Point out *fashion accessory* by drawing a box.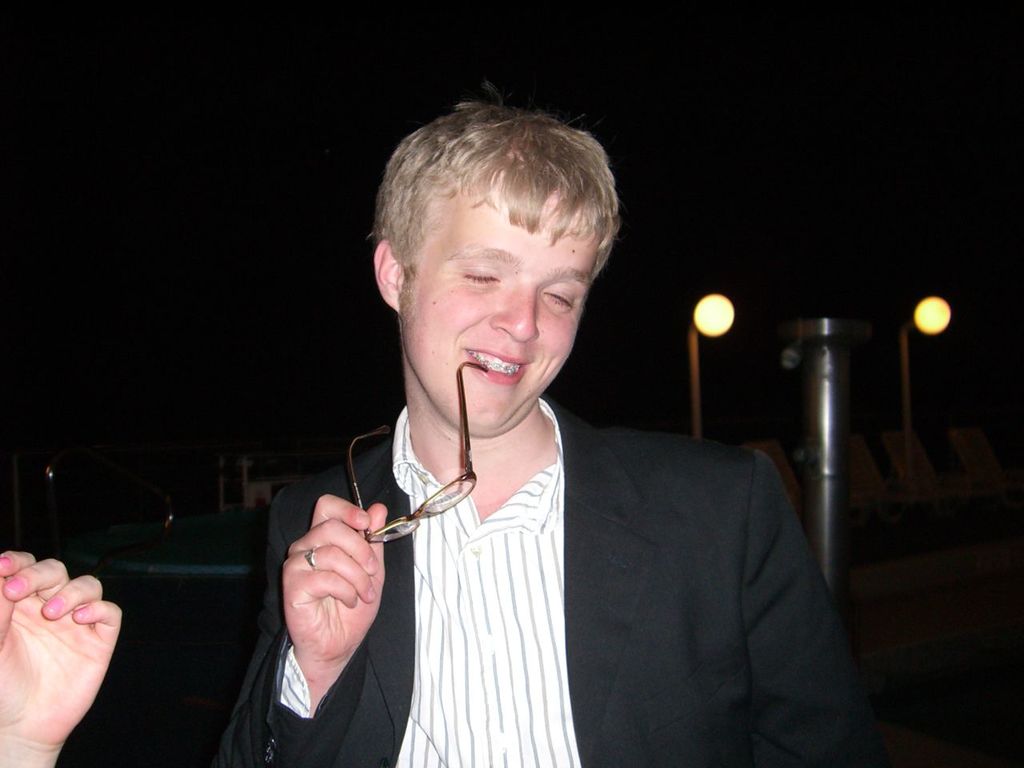
rect(344, 358, 490, 546).
